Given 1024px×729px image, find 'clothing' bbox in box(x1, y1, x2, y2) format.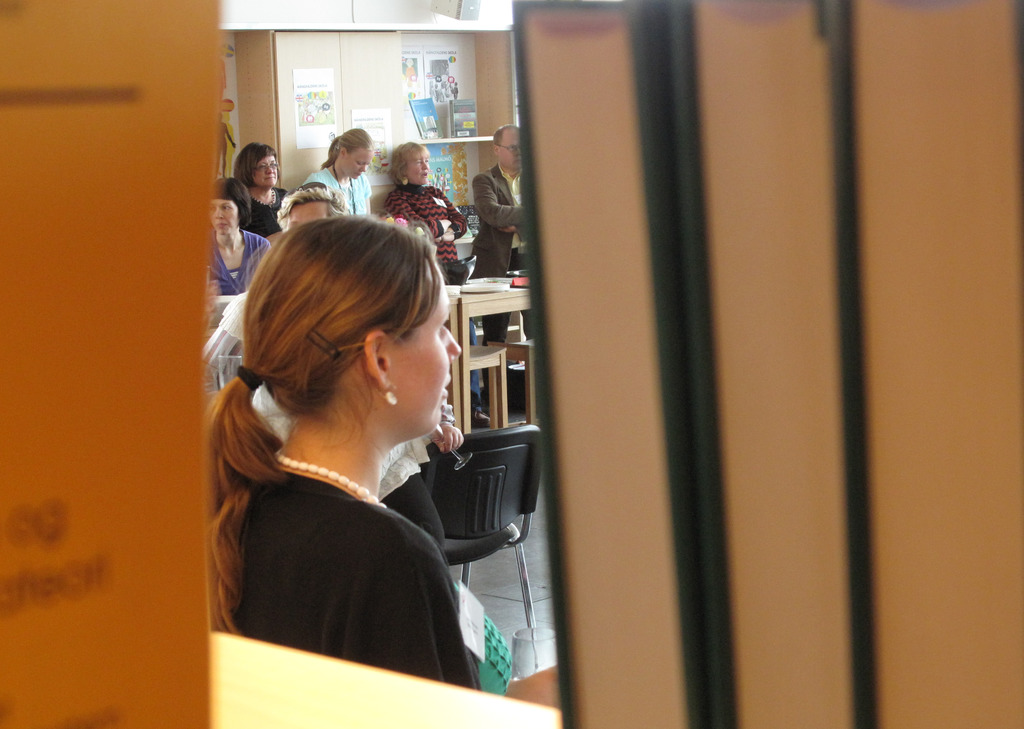
box(302, 158, 371, 213).
